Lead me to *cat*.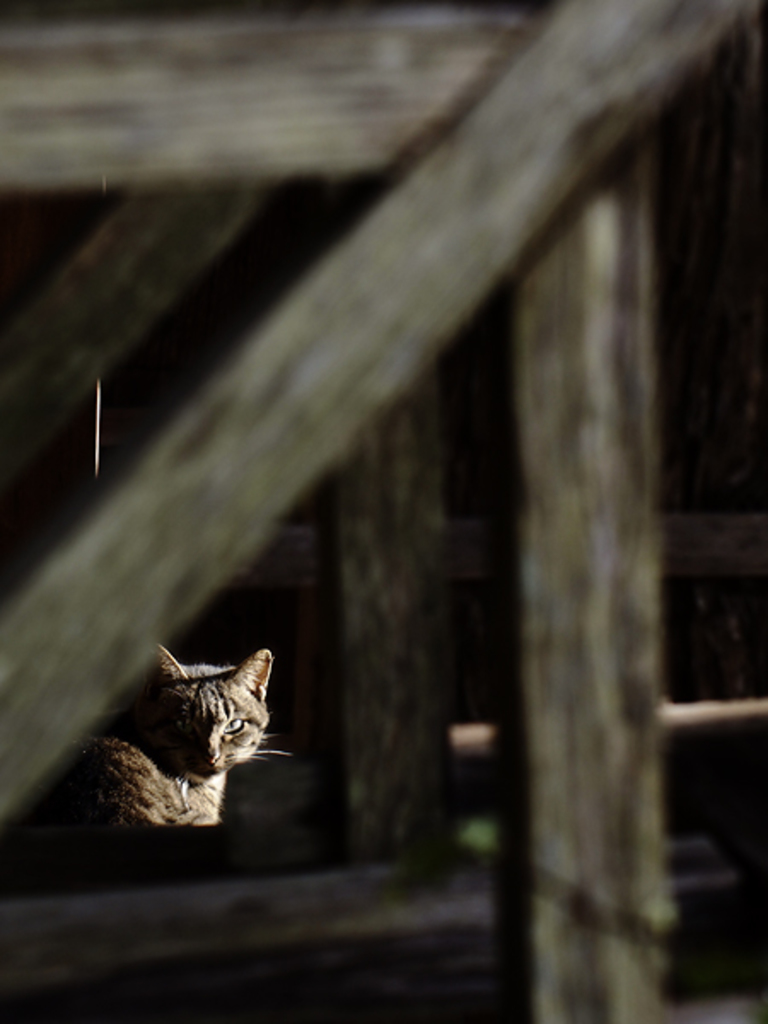
Lead to 39:645:292:831.
